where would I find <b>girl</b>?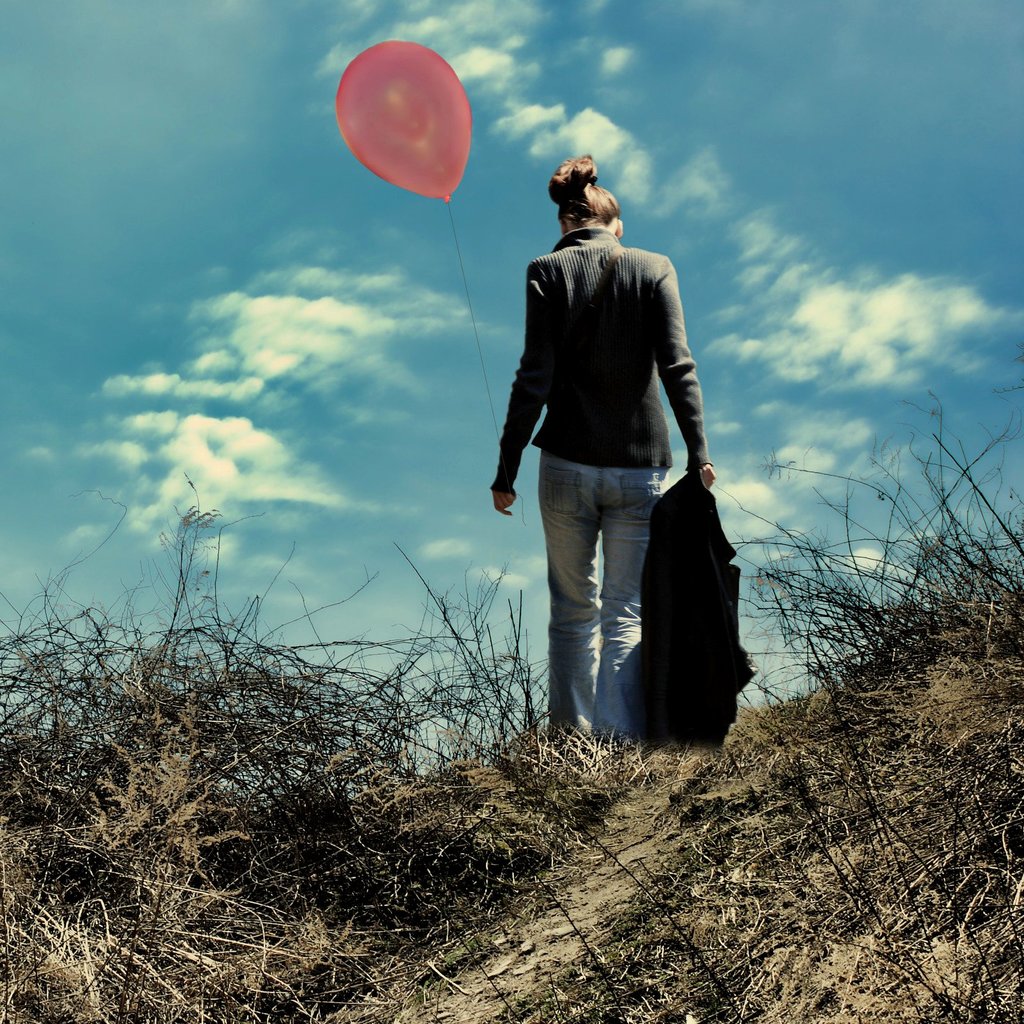
At bbox=[488, 154, 714, 755].
